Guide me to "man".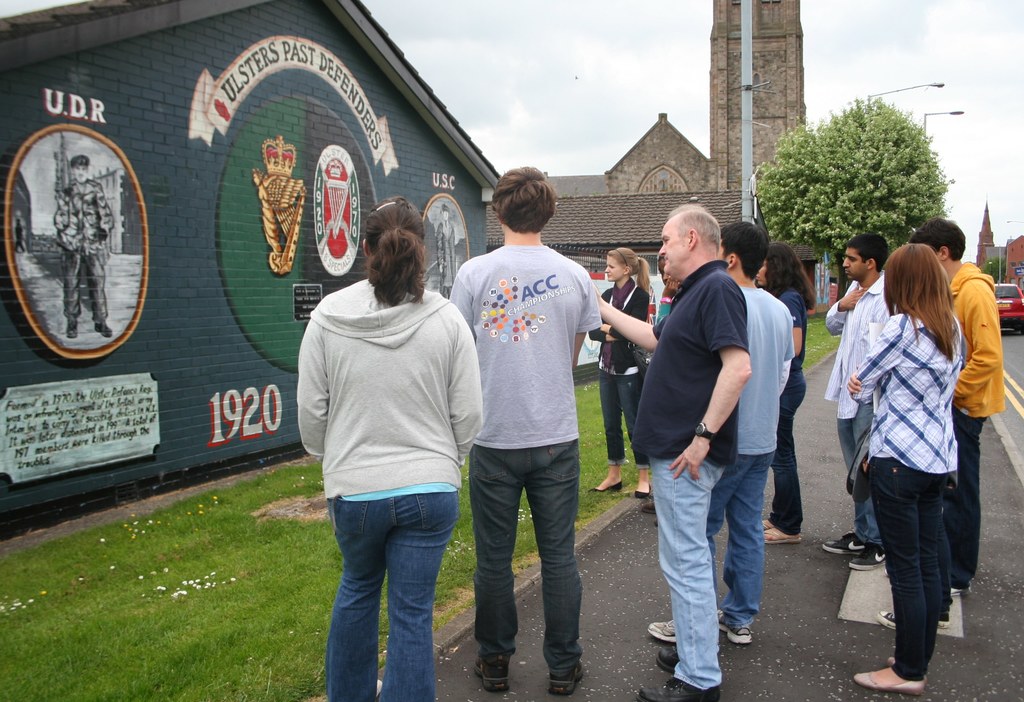
Guidance: select_region(595, 198, 751, 701).
